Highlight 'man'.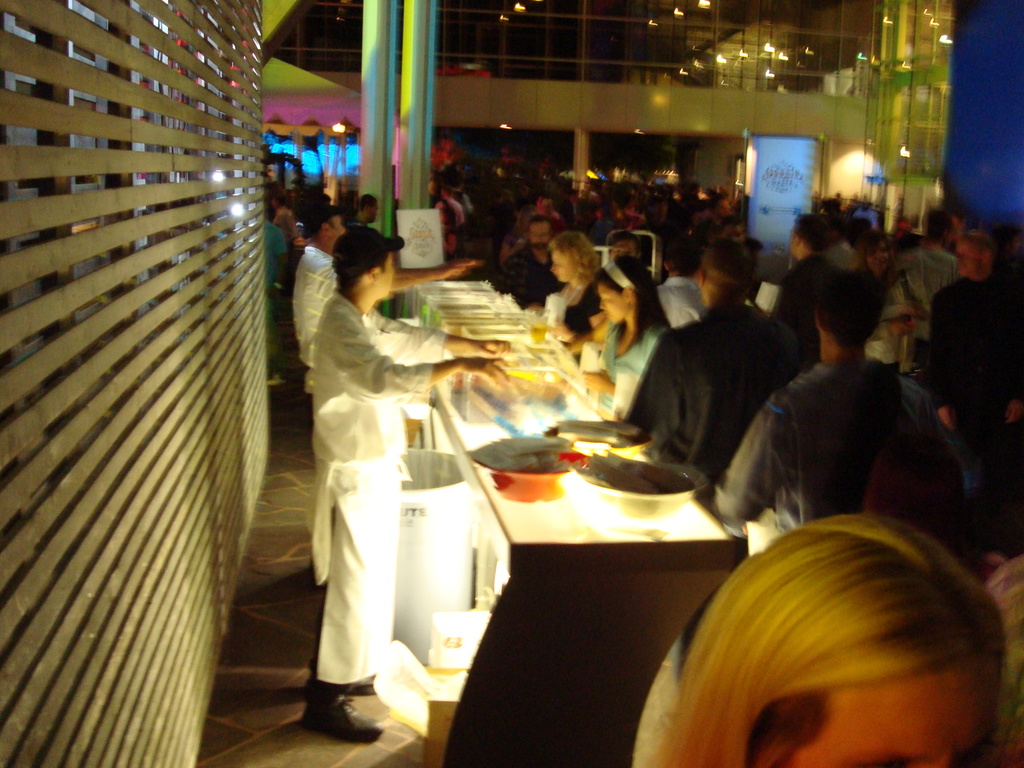
Highlighted region: BBox(426, 169, 476, 247).
